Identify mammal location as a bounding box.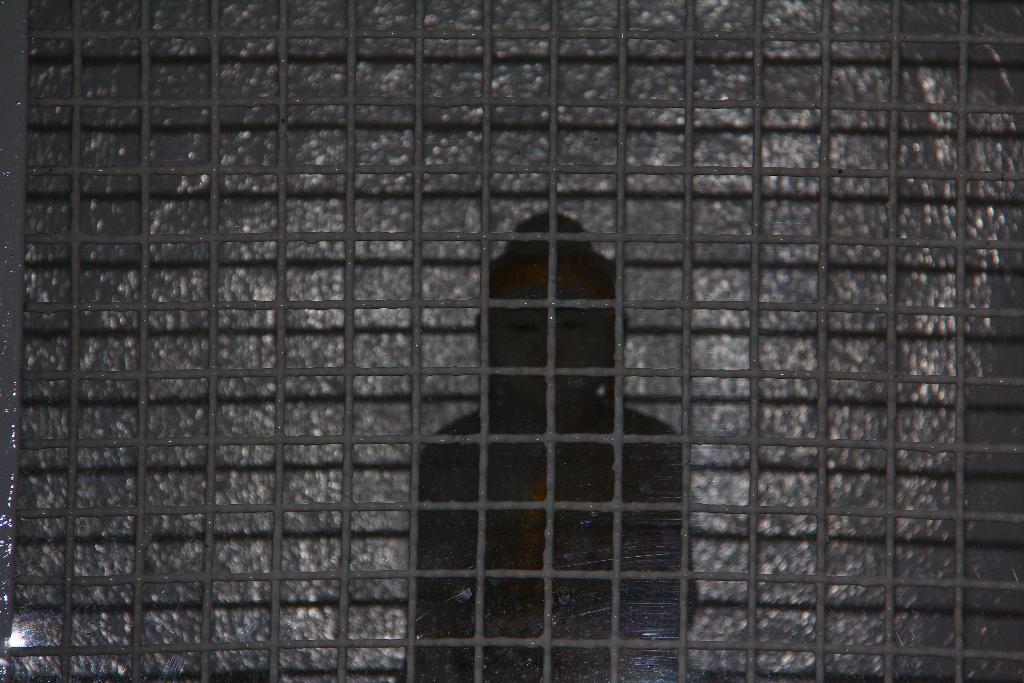
bbox=(422, 213, 698, 639).
